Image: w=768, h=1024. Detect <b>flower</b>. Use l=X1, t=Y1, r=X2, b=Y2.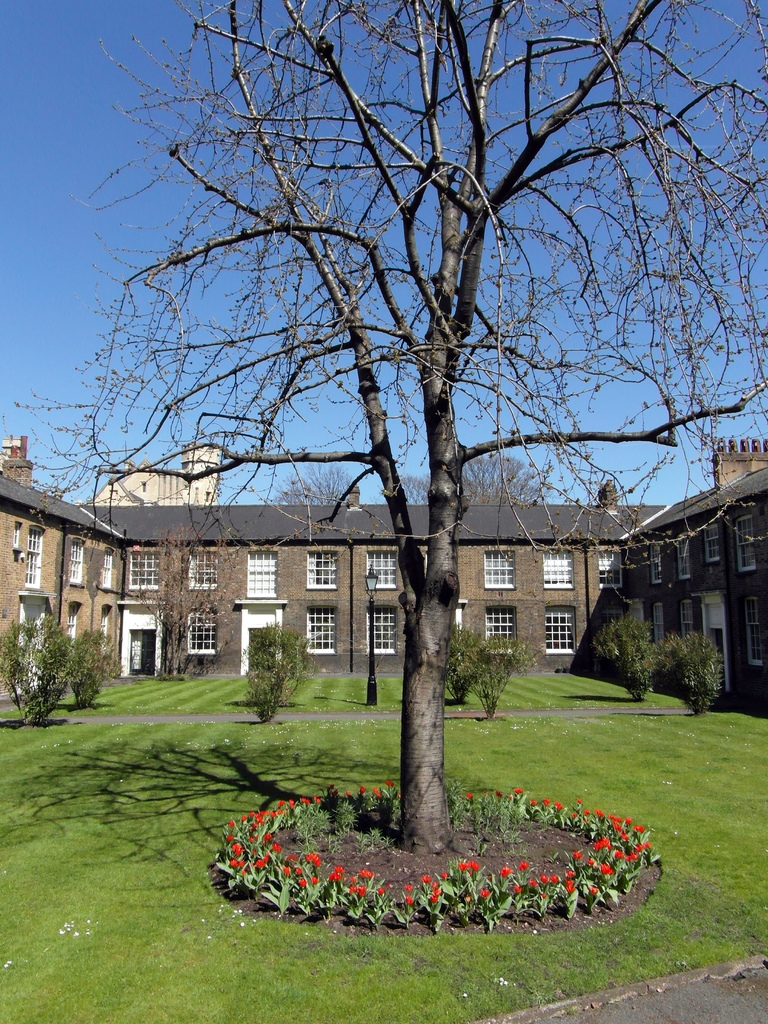
l=308, t=794, r=322, b=801.
